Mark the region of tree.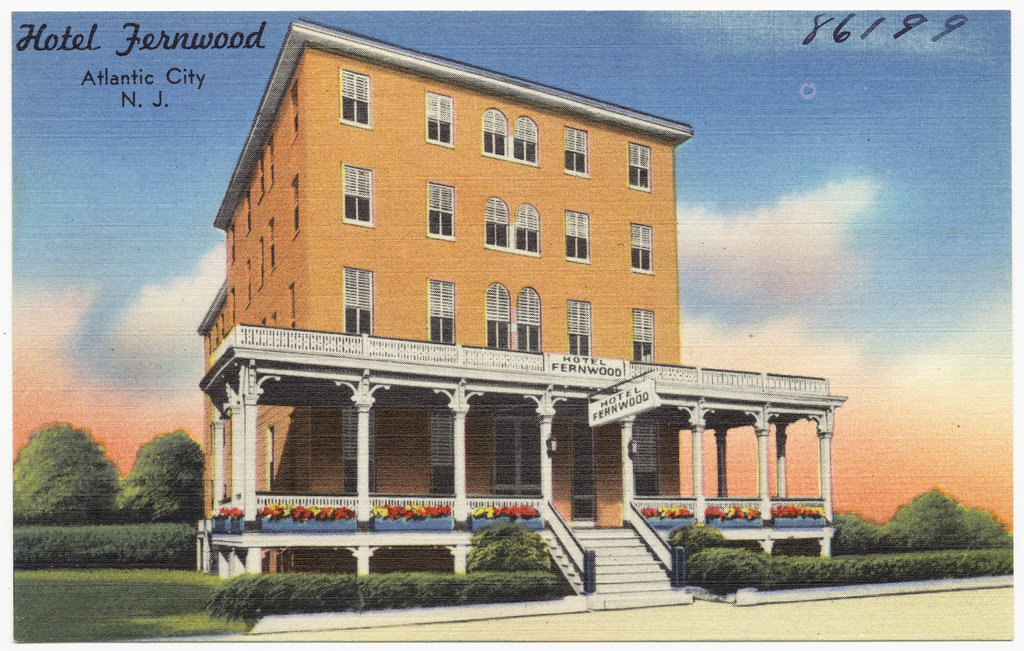
Region: l=12, t=409, r=134, b=539.
